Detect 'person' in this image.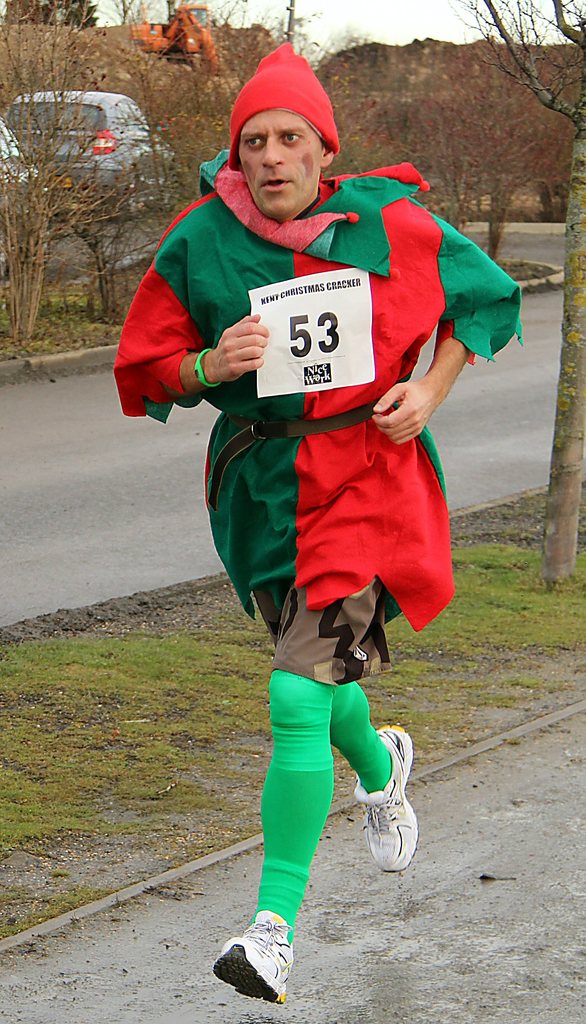
Detection: x1=106, y1=34, x2=527, y2=1005.
